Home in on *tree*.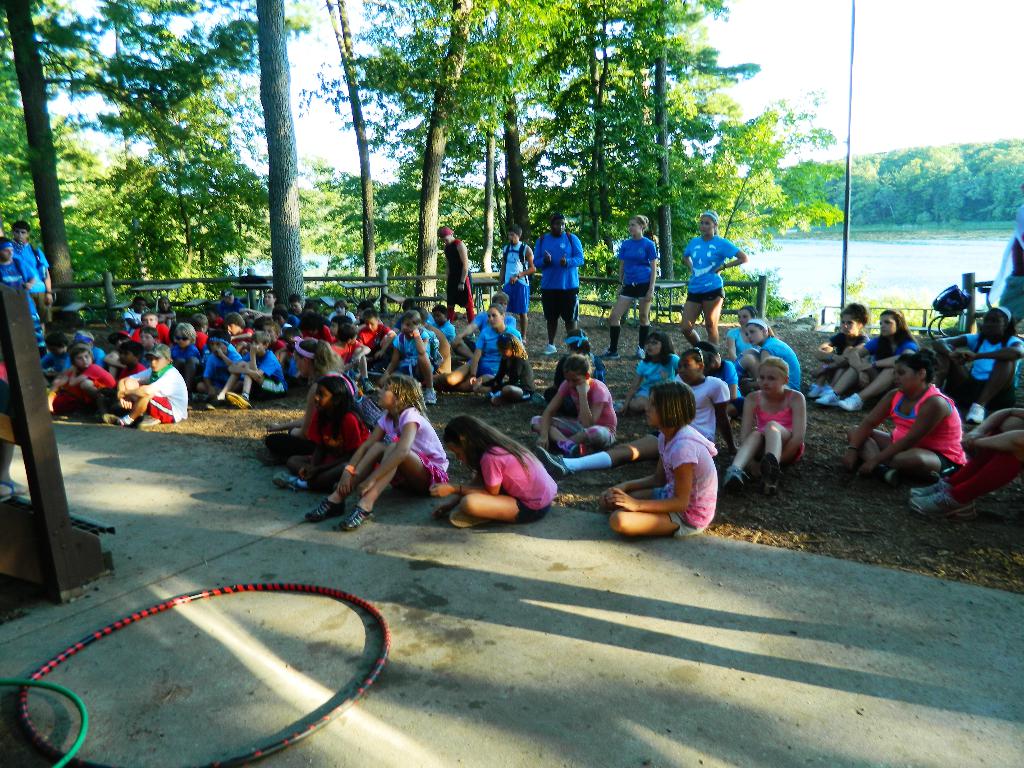
Homed in at <region>351, 0, 509, 333</region>.
